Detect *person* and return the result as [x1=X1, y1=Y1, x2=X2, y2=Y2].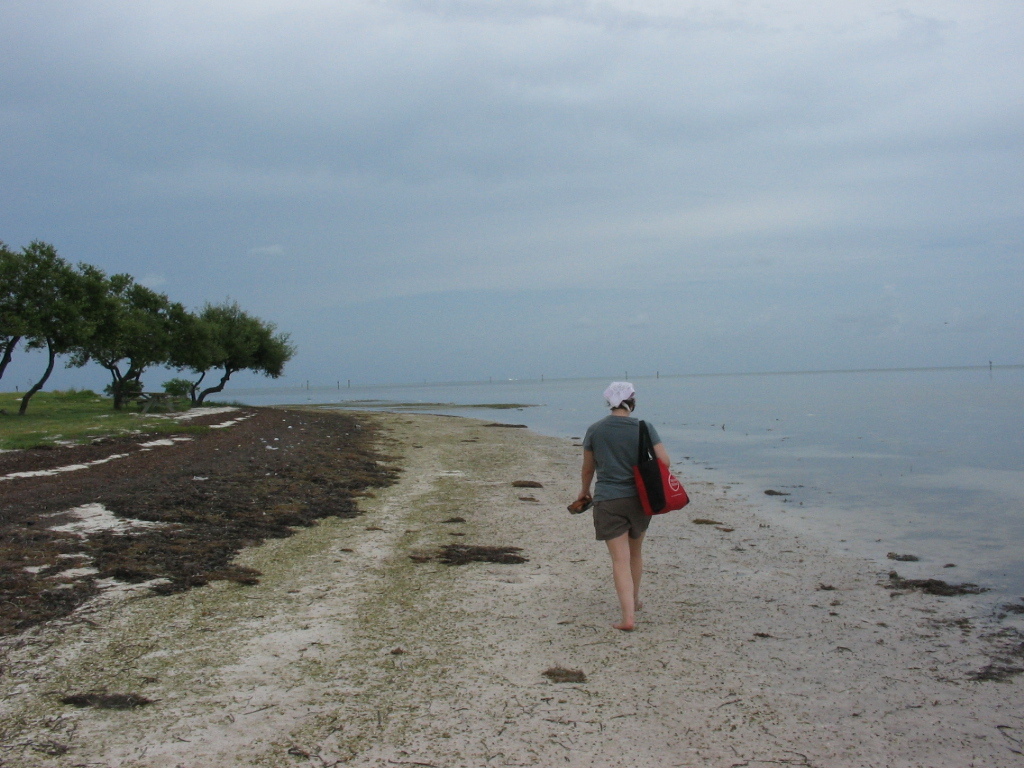
[x1=574, y1=380, x2=677, y2=633].
